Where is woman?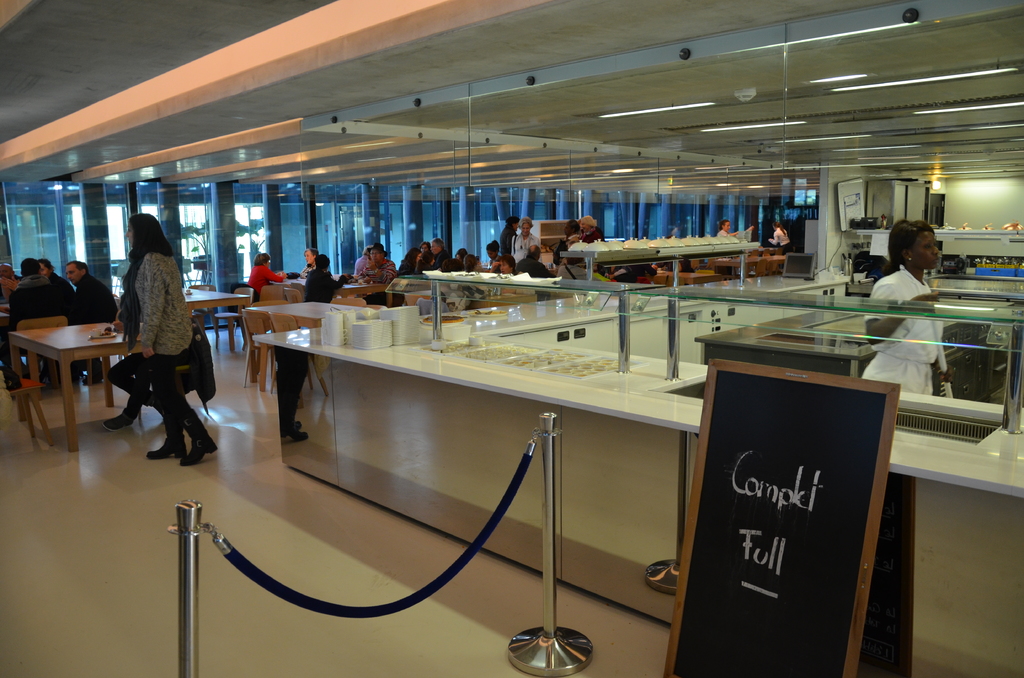
[left=486, top=236, right=499, bottom=257].
